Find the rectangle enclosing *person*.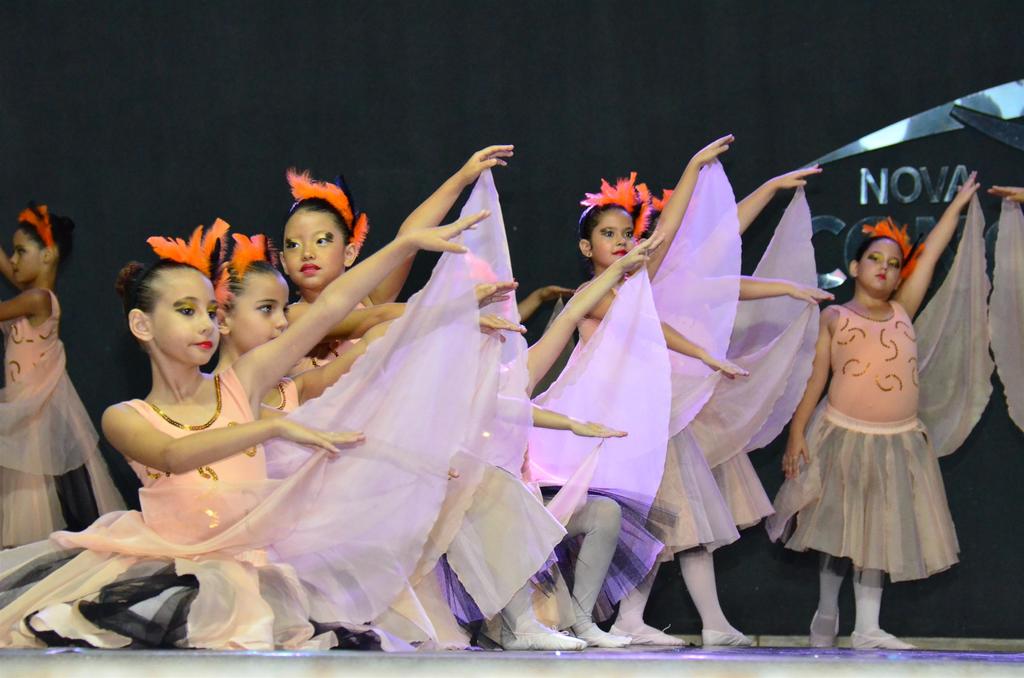
<box>271,143,515,652</box>.
